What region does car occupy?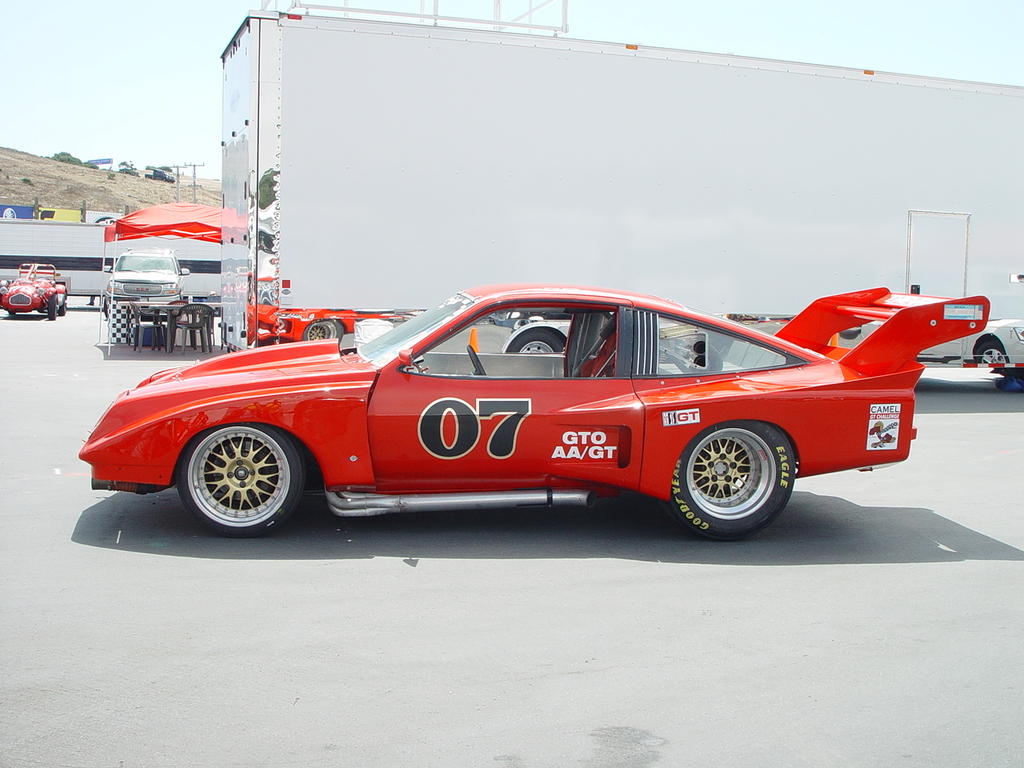
crop(918, 320, 1023, 370).
